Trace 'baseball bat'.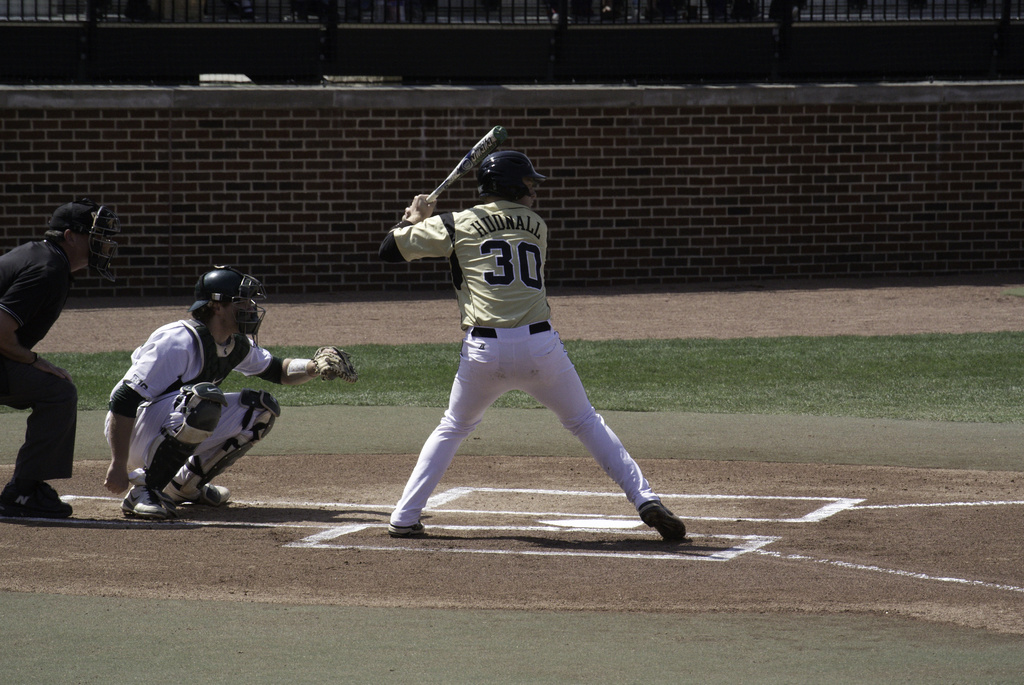
Traced to 428:116:506:204.
